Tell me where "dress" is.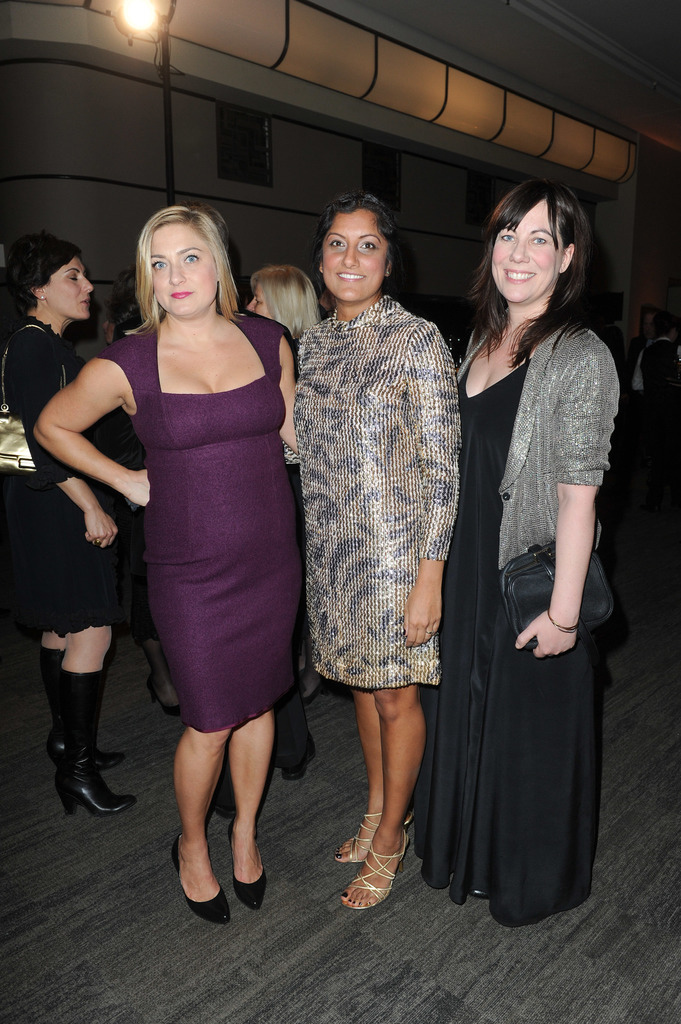
"dress" is at bbox(96, 313, 309, 727).
